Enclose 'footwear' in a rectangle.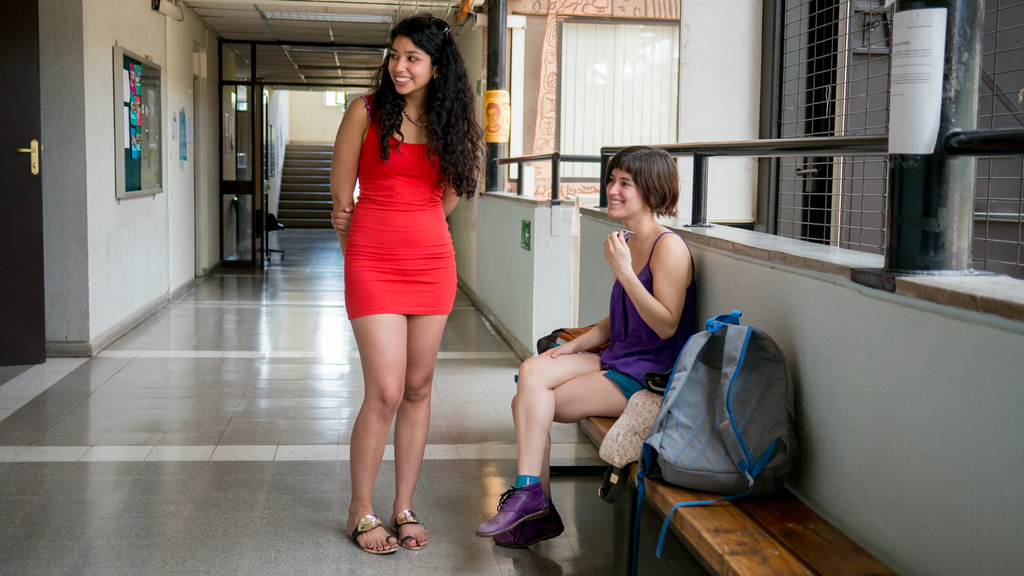
Rect(388, 511, 431, 553).
